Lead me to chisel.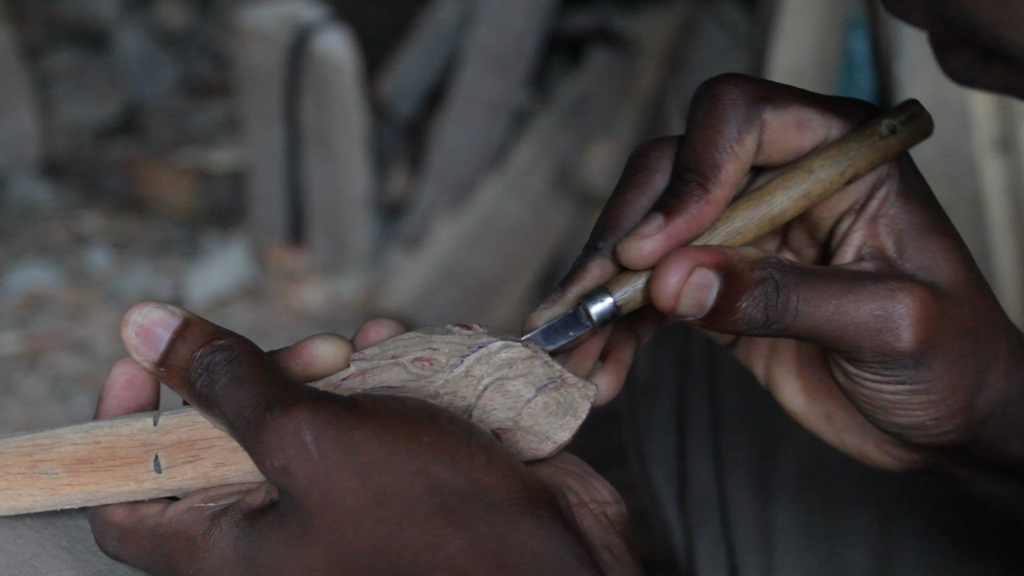
Lead to bbox=[524, 93, 935, 349].
